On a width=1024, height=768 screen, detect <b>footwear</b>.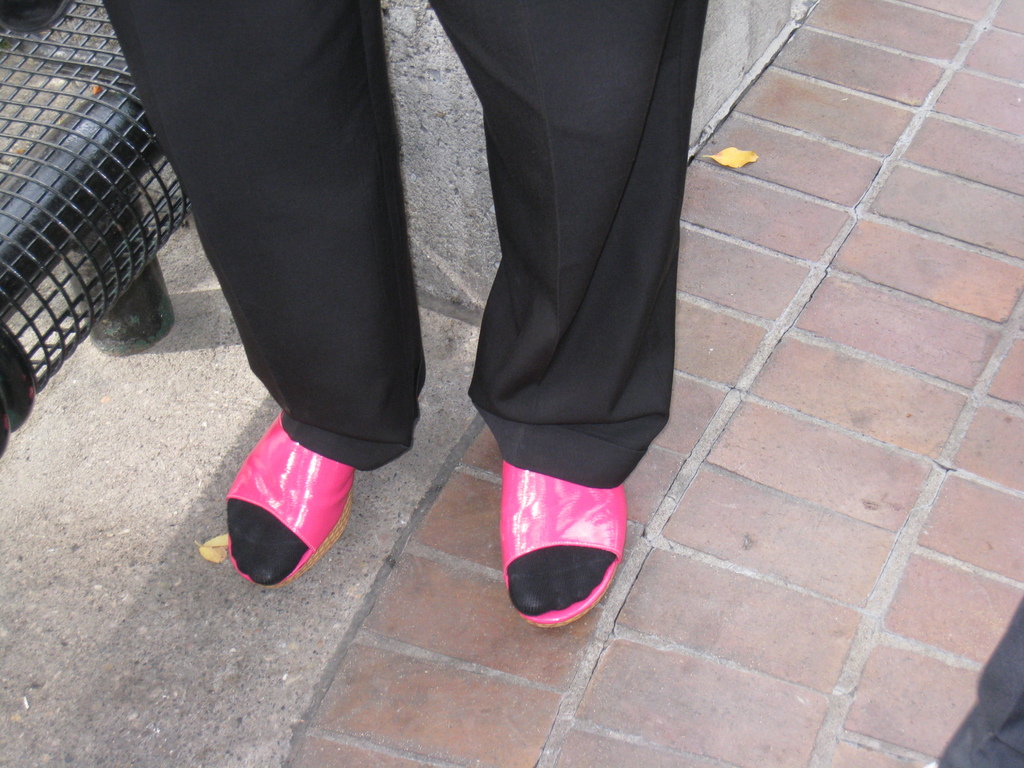
detection(226, 408, 358, 595).
